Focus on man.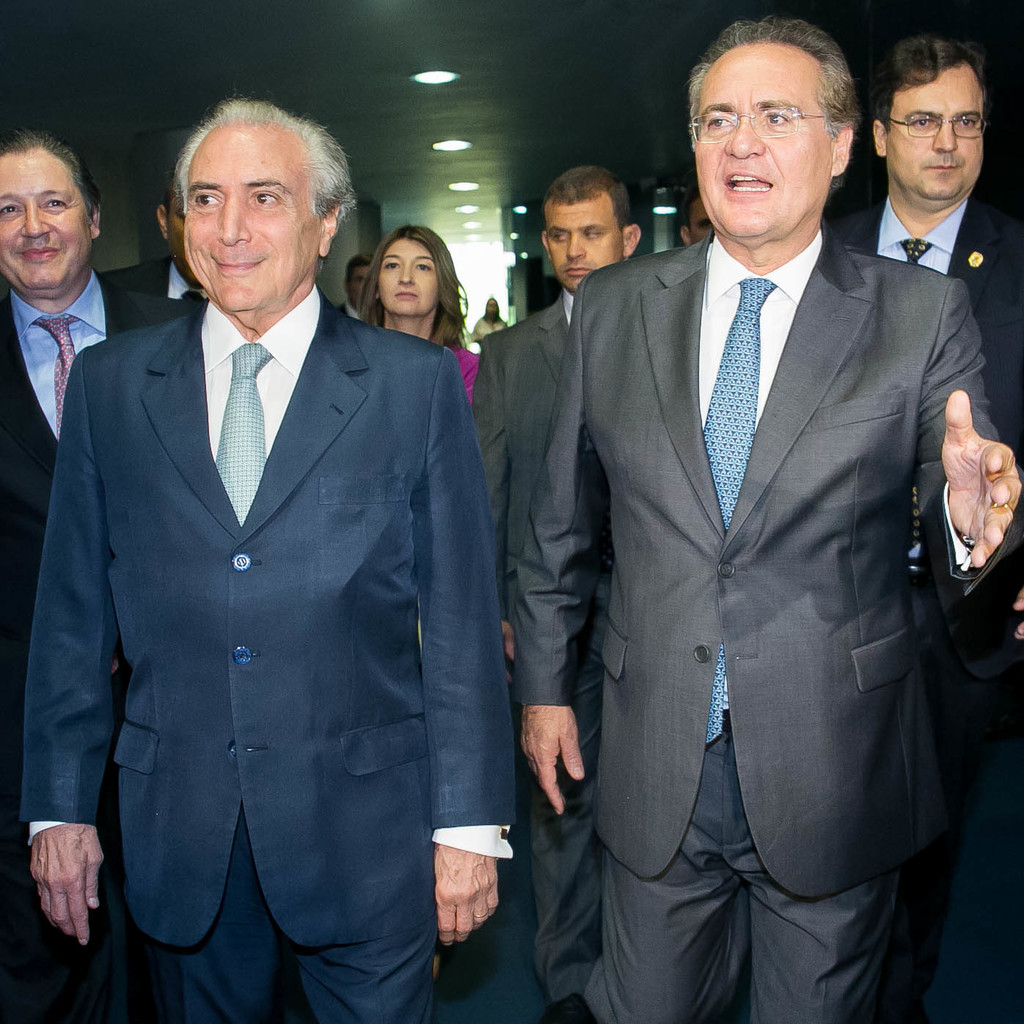
Focused at select_region(0, 136, 199, 1023).
